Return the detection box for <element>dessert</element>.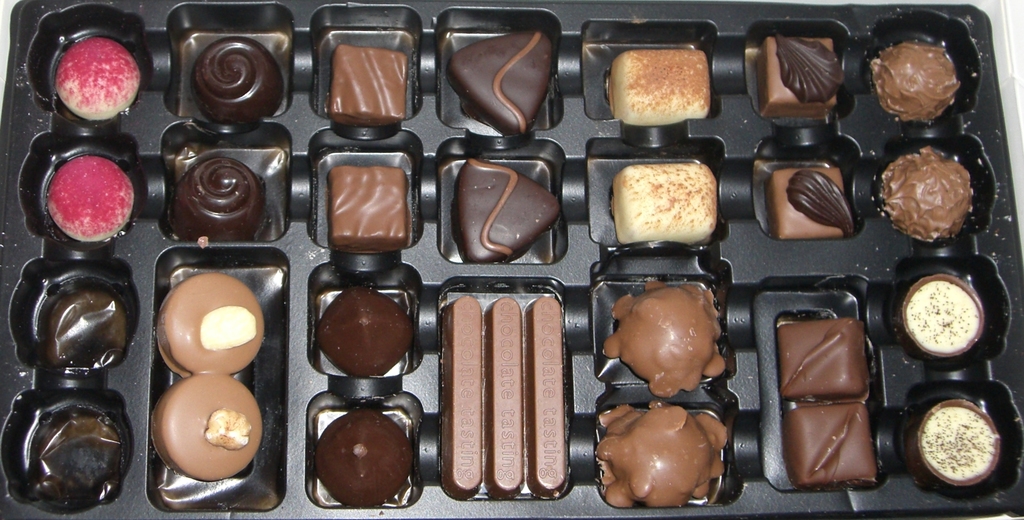
l=174, t=159, r=264, b=244.
